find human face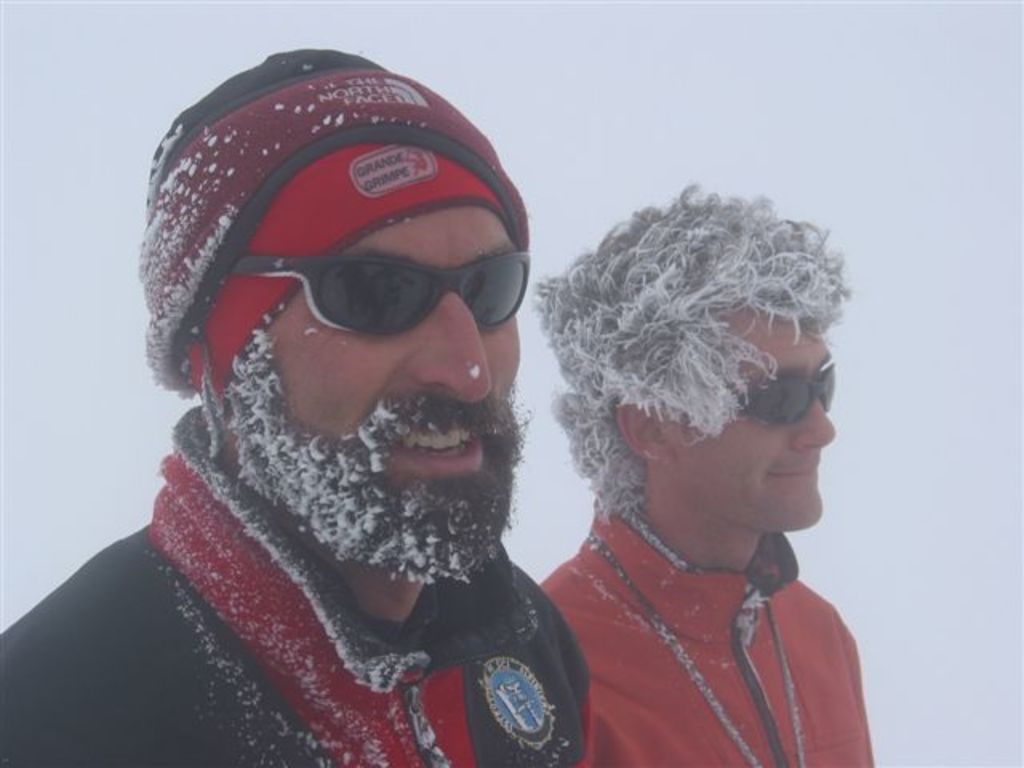
654,312,835,534
